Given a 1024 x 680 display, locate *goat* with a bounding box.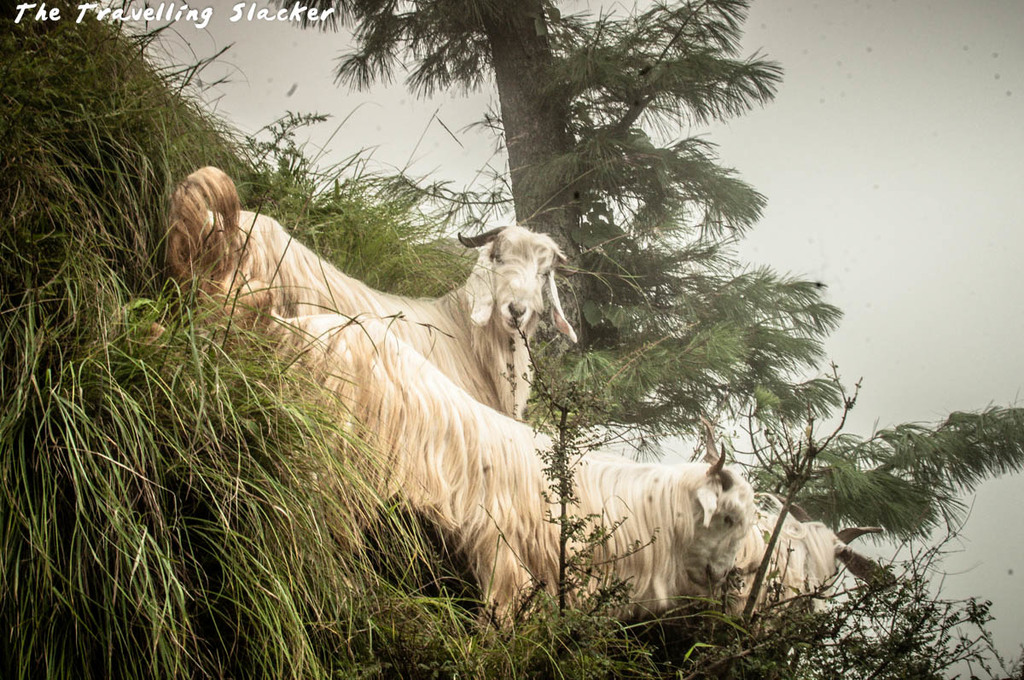
Located: l=164, t=166, r=584, b=425.
